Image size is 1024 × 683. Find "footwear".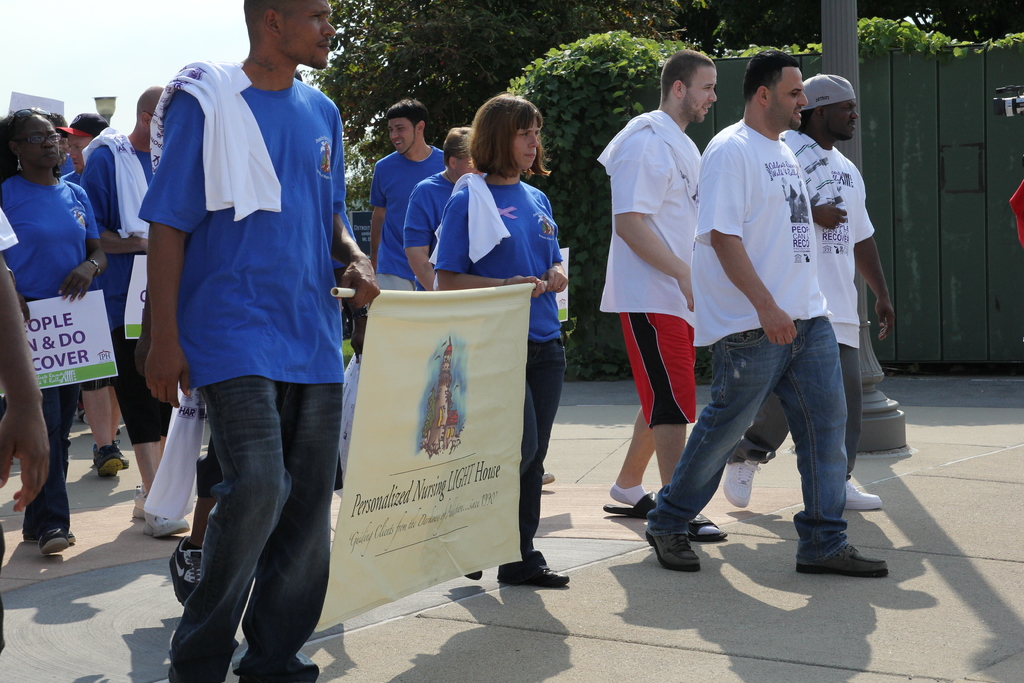
505:552:574:589.
